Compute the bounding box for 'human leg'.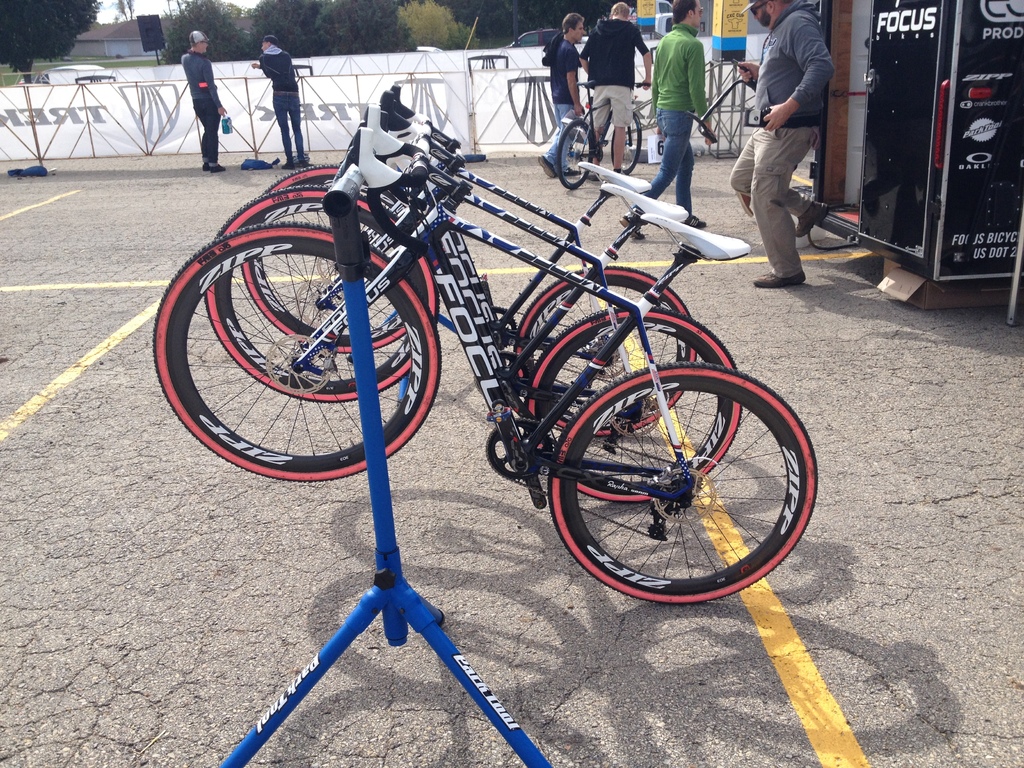
region(278, 92, 291, 166).
